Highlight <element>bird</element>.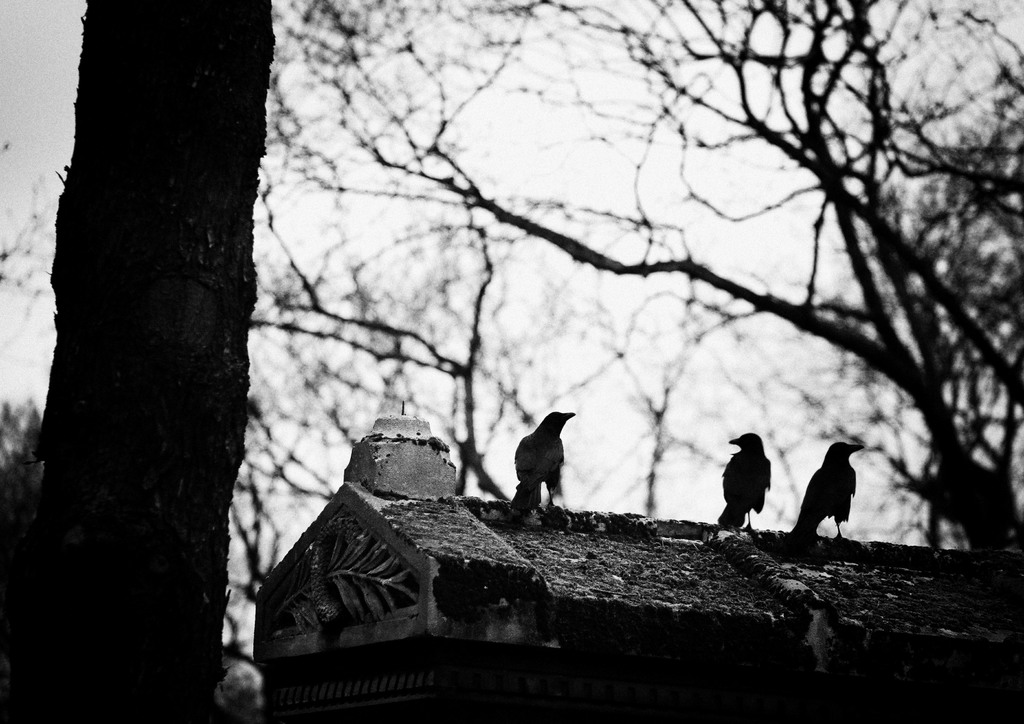
Highlighted region: {"left": 792, "top": 439, "right": 867, "bottom": 538}.
